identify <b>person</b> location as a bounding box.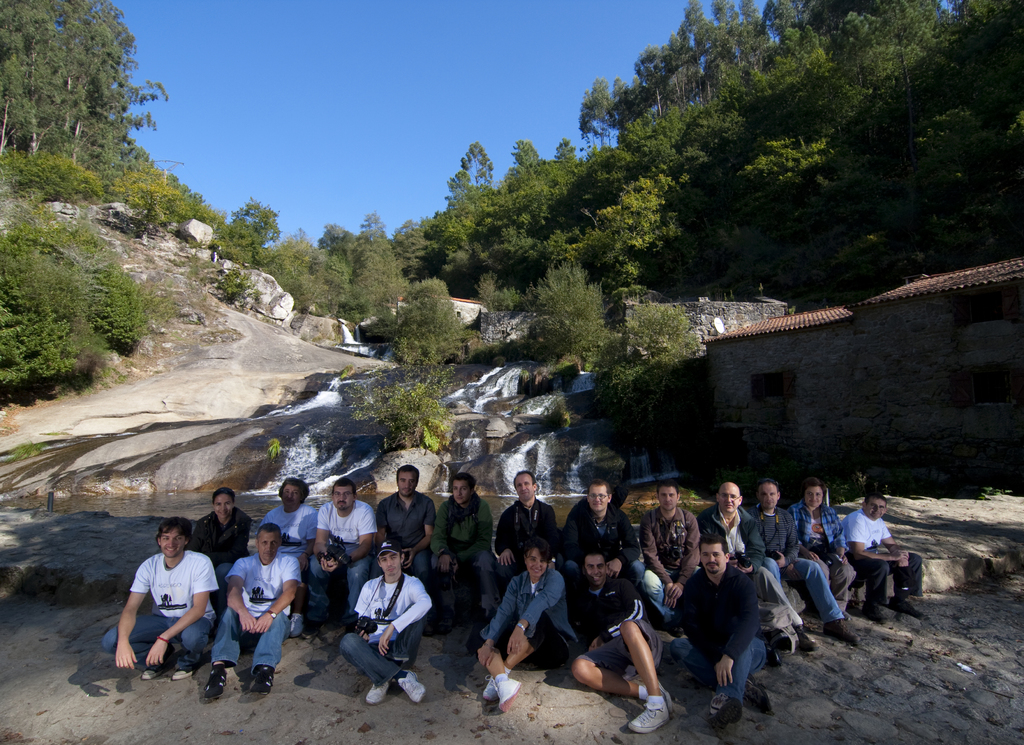
<bbox>751, 484, 870, 641</bbox>.
